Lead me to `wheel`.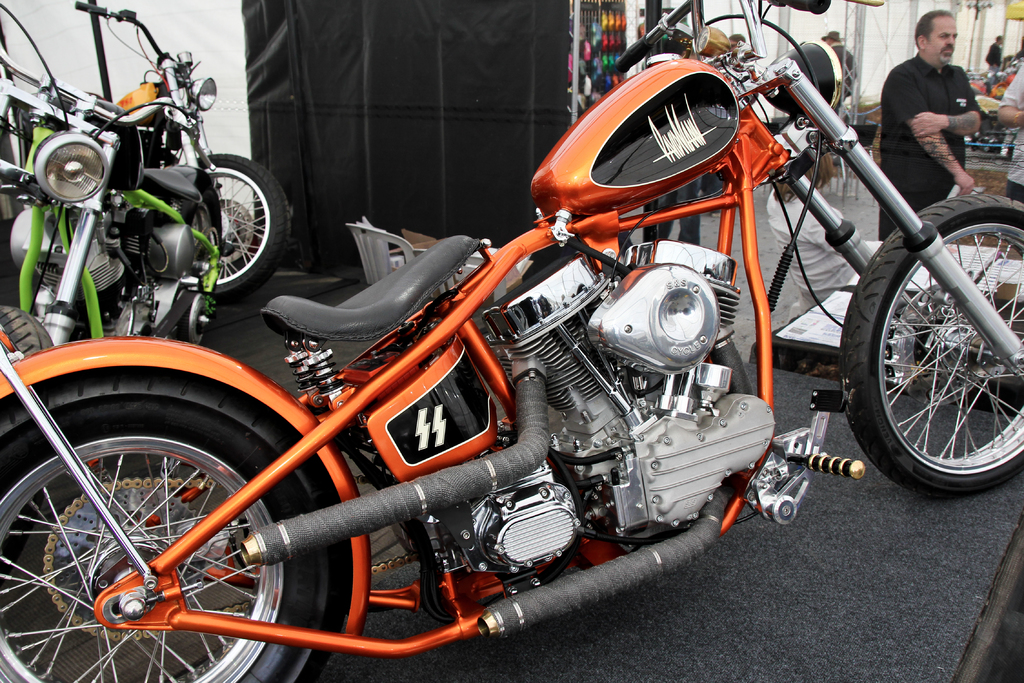
Lead to <bbox>0, 309, 54, 358</bbox>.
